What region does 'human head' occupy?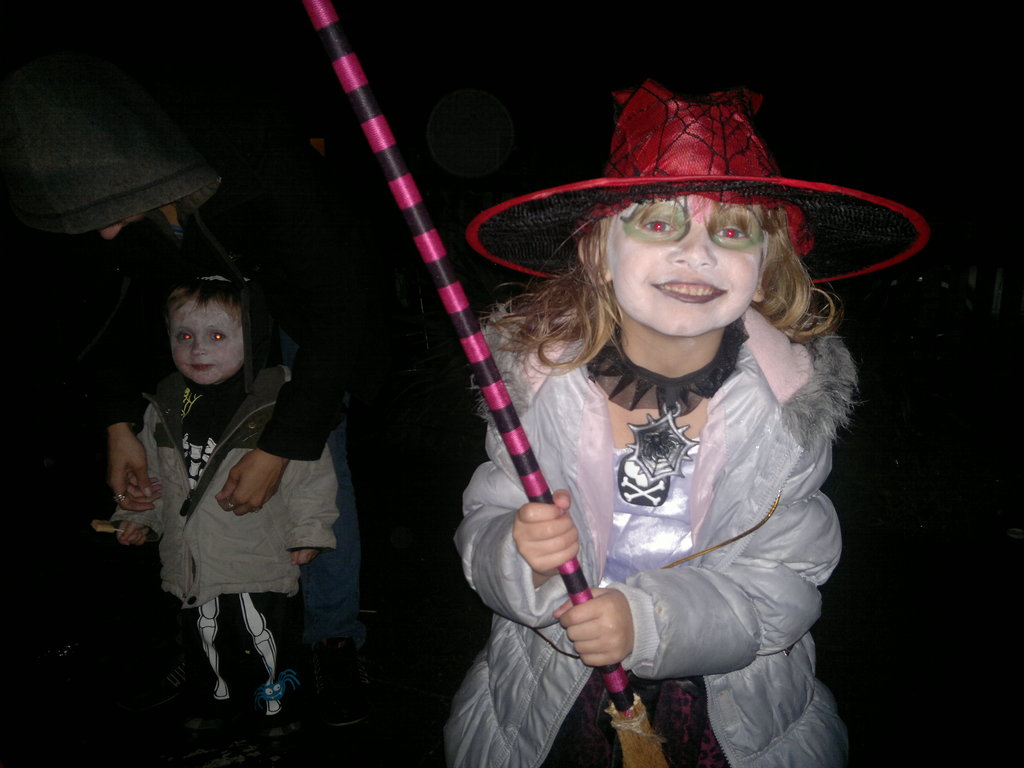
bbox(0, 66, 226, 243).
